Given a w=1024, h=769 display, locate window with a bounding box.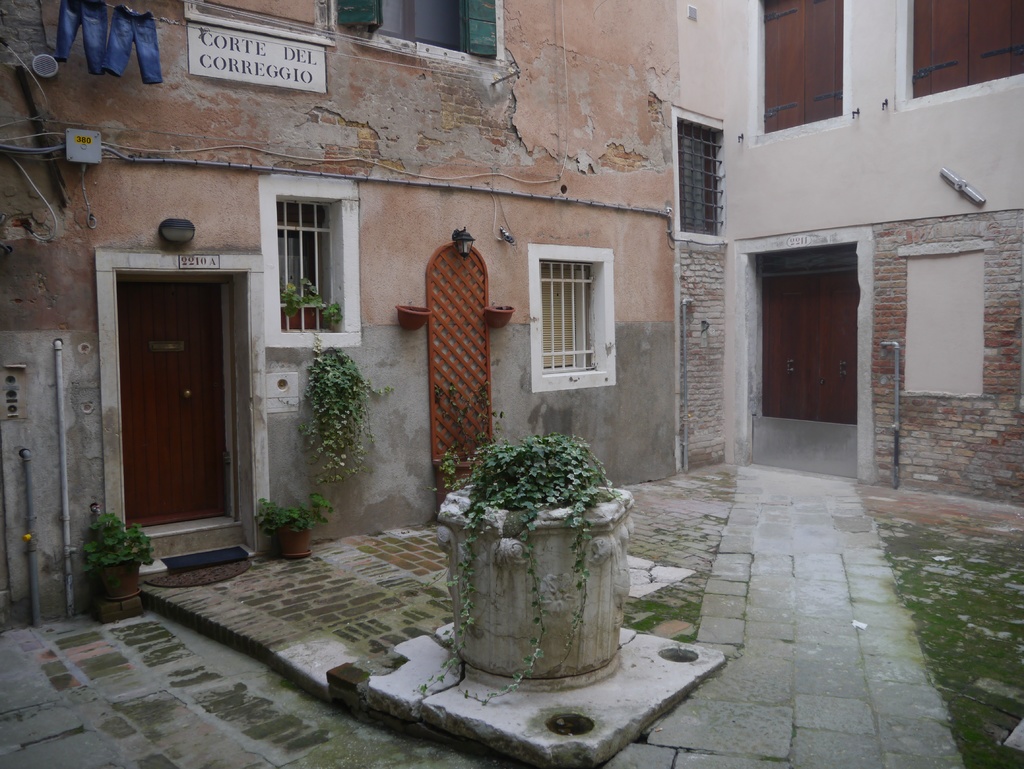
Located: (left=911, top=0, right=1023, bottom=99).
